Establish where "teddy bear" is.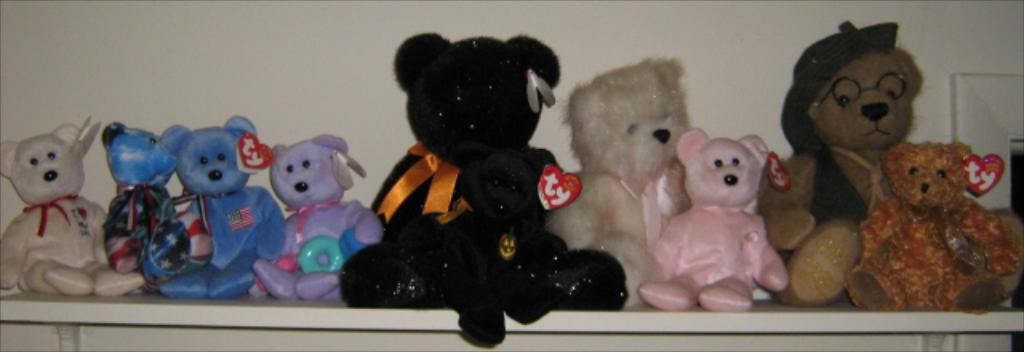
Established at BBox(762, 19, 1022, 301).
